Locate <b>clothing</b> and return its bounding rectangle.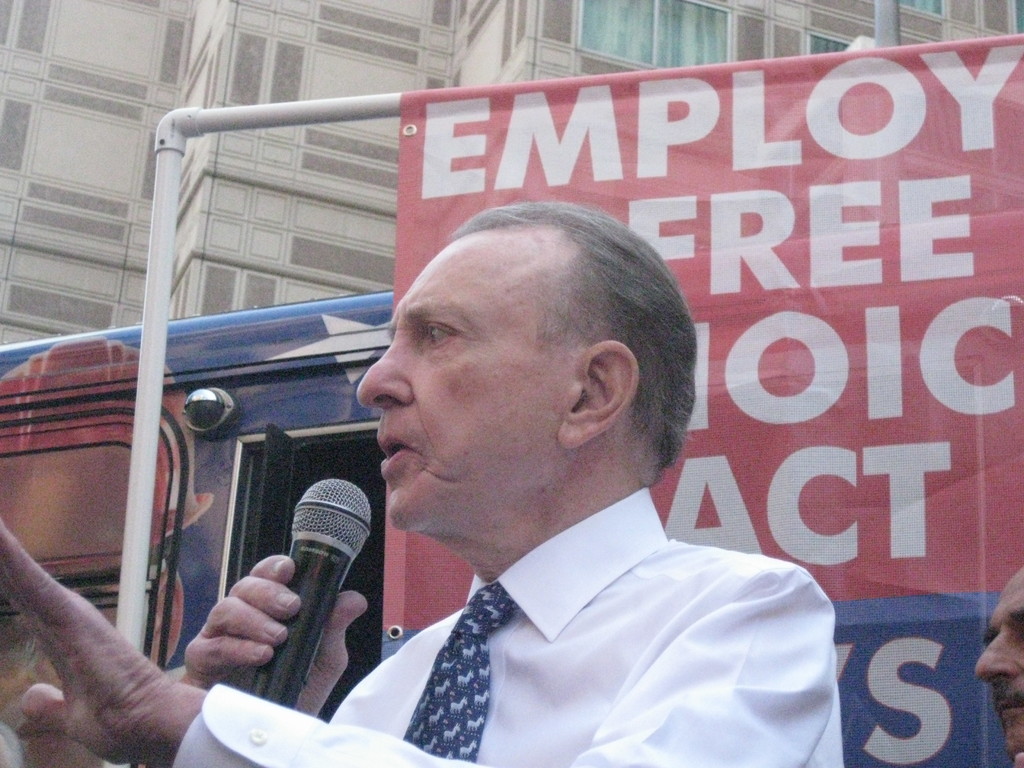
rect(172, 480, 843, 767).
